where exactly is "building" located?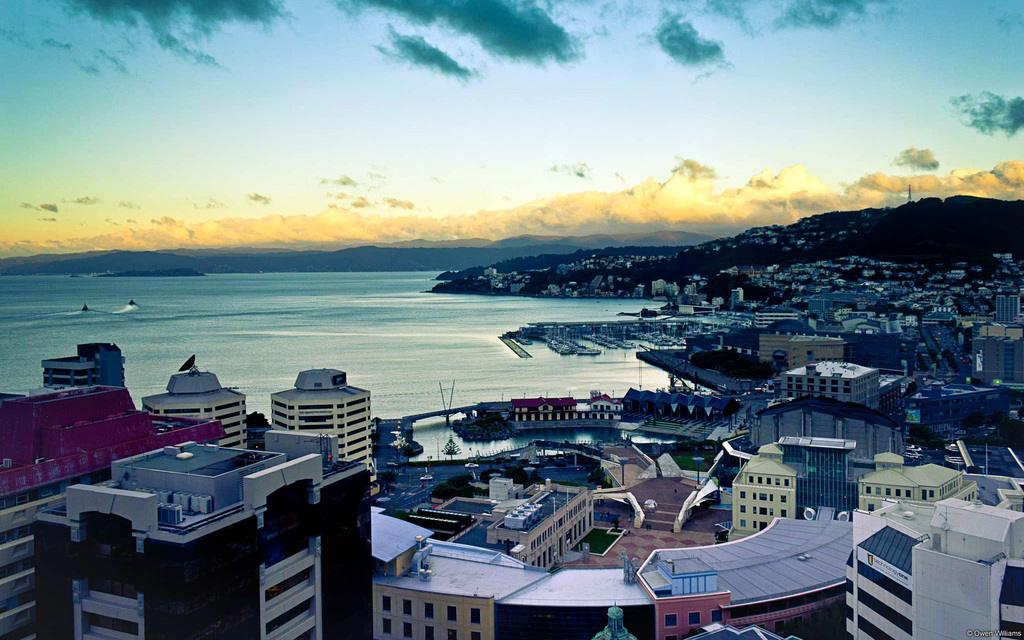
Its bounding box is locate(643, 548, 732, 639).
